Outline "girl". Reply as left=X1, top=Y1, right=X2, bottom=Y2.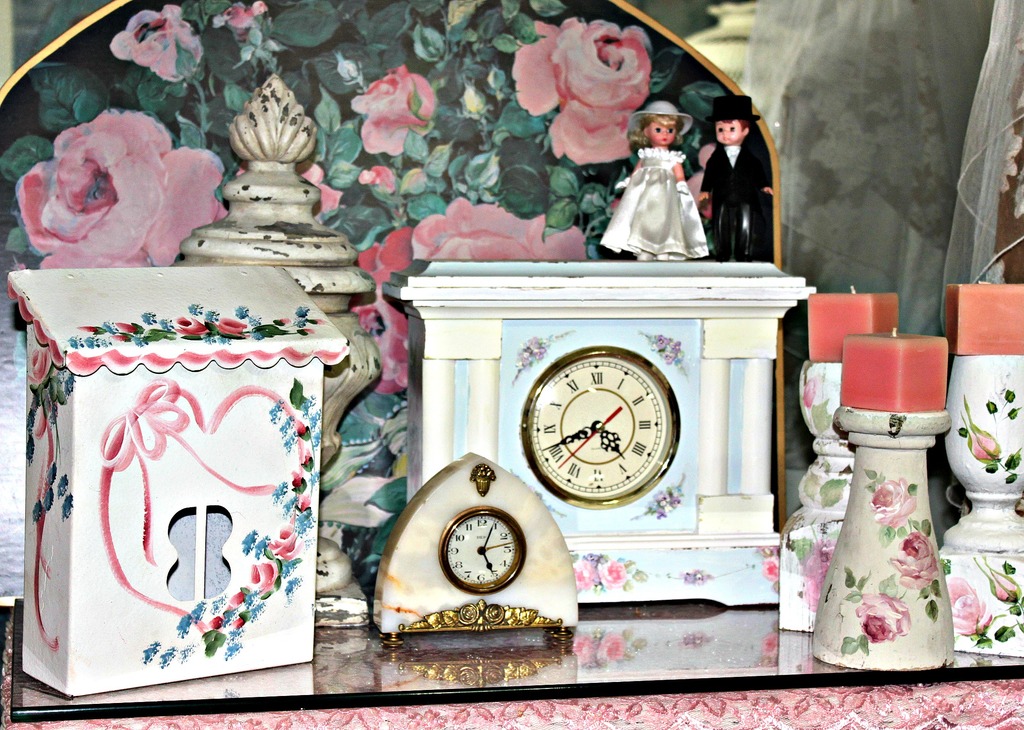
left=604, top=104, right=710, bottom=260.
